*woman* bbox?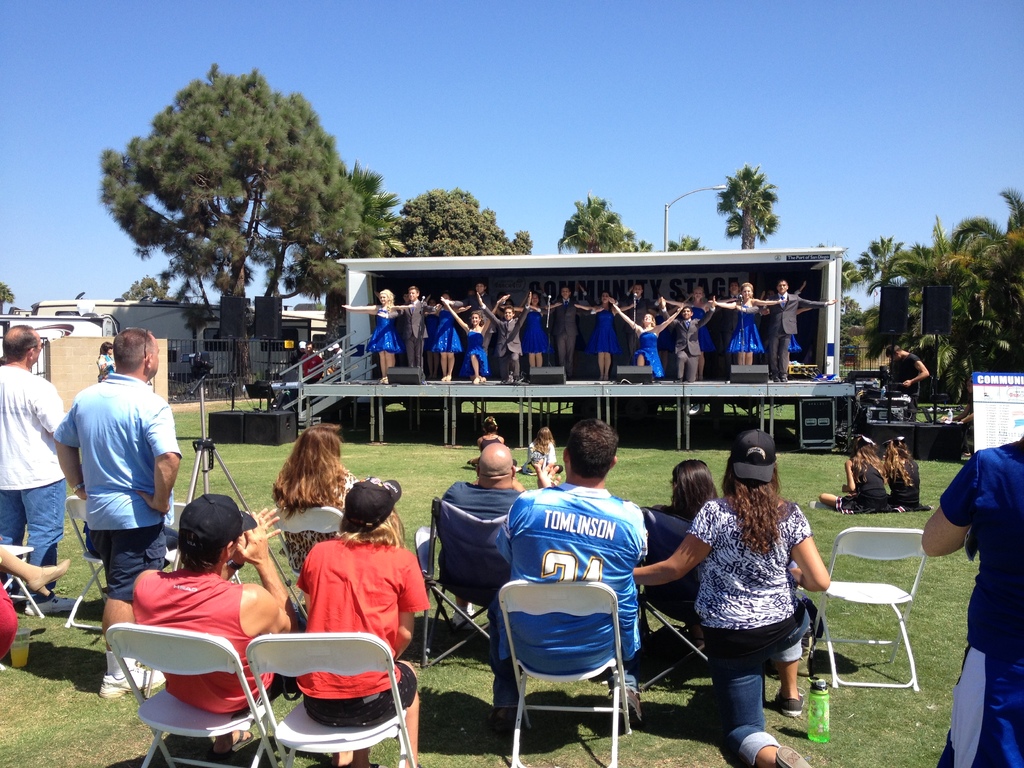
left=429, top=287, right=465, bottom=382
